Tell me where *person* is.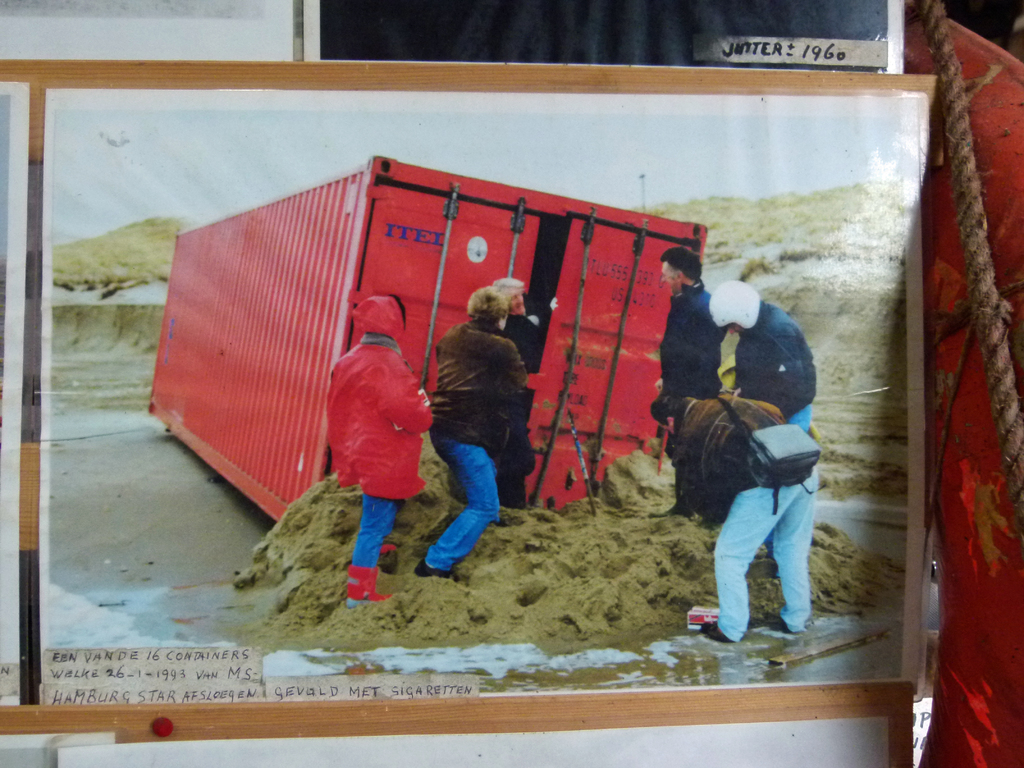
*person* is at bbox(705, 277, 817, 557).
